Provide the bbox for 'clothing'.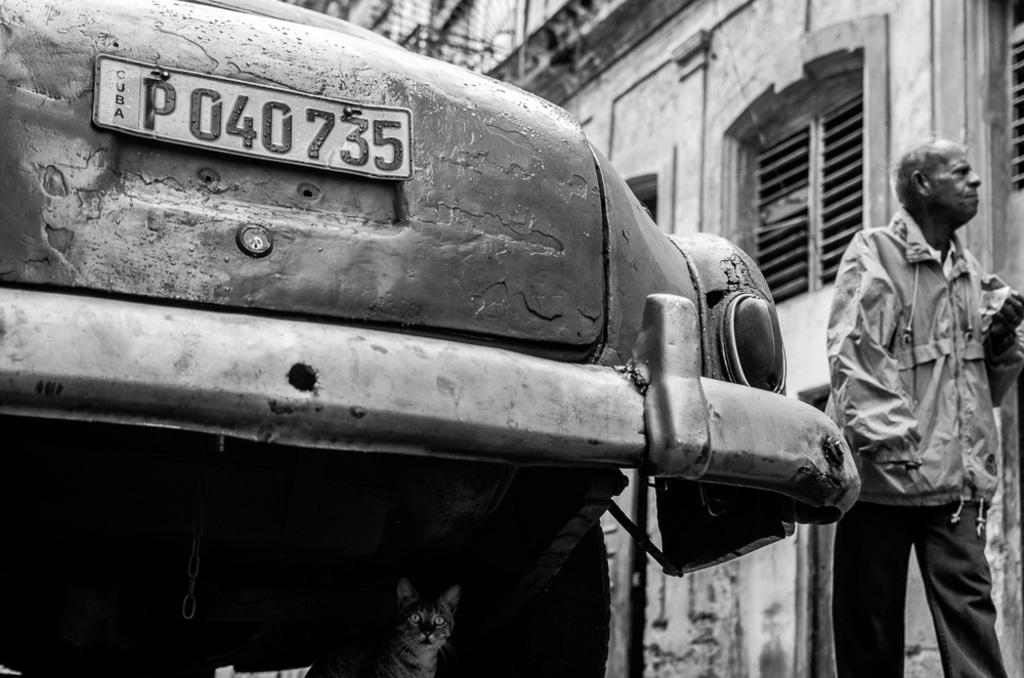
809,202,1023,677.
